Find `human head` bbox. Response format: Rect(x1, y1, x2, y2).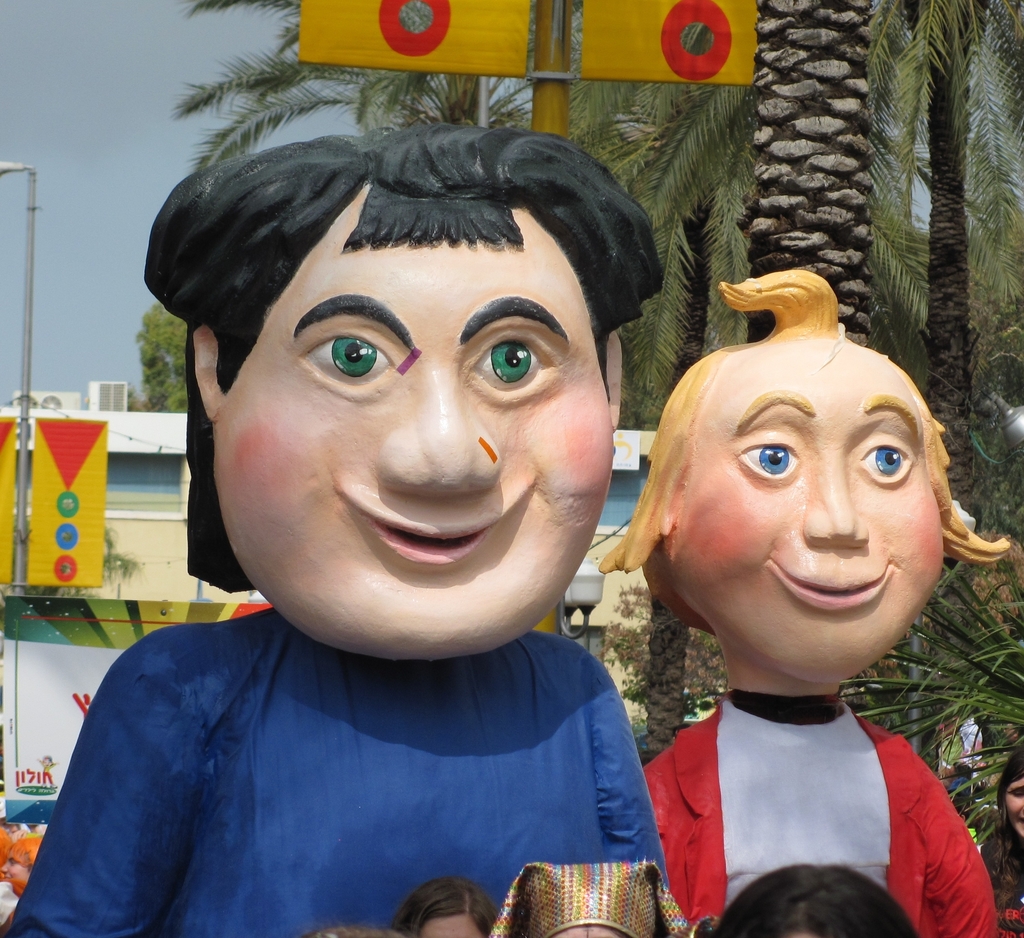
Rect(636, 243, 955, 671).
